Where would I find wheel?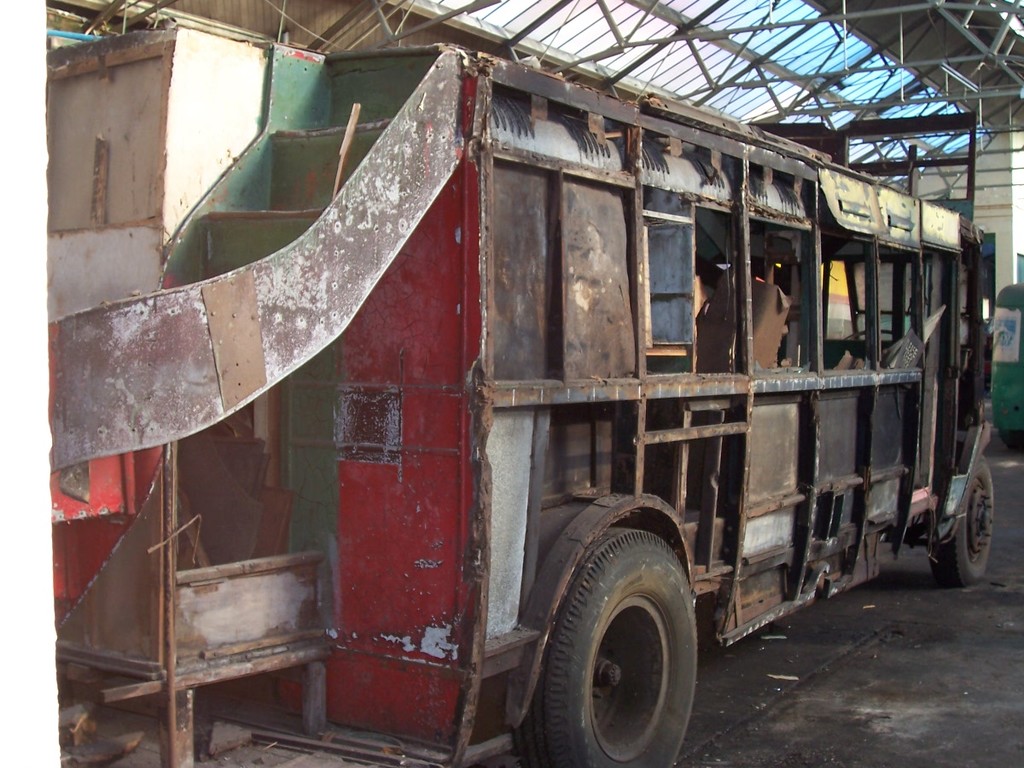
At left=933, top=456, right=997, bottom=592.
